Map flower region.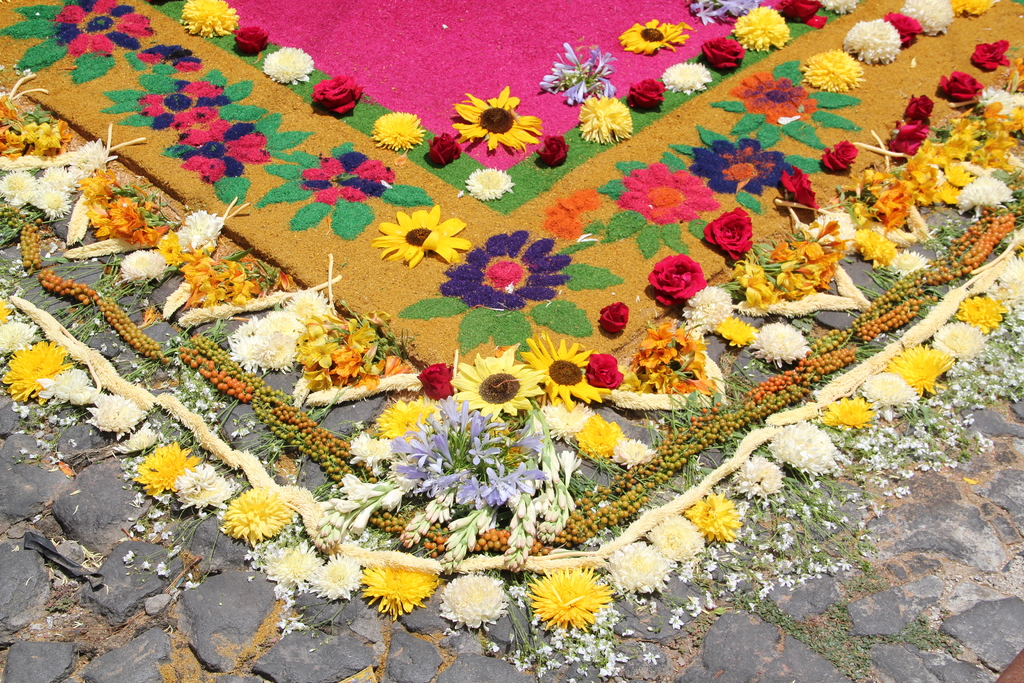
Mapped to {"x1": 632, "y1": 78, "x2": 664, "y2": 109}.
